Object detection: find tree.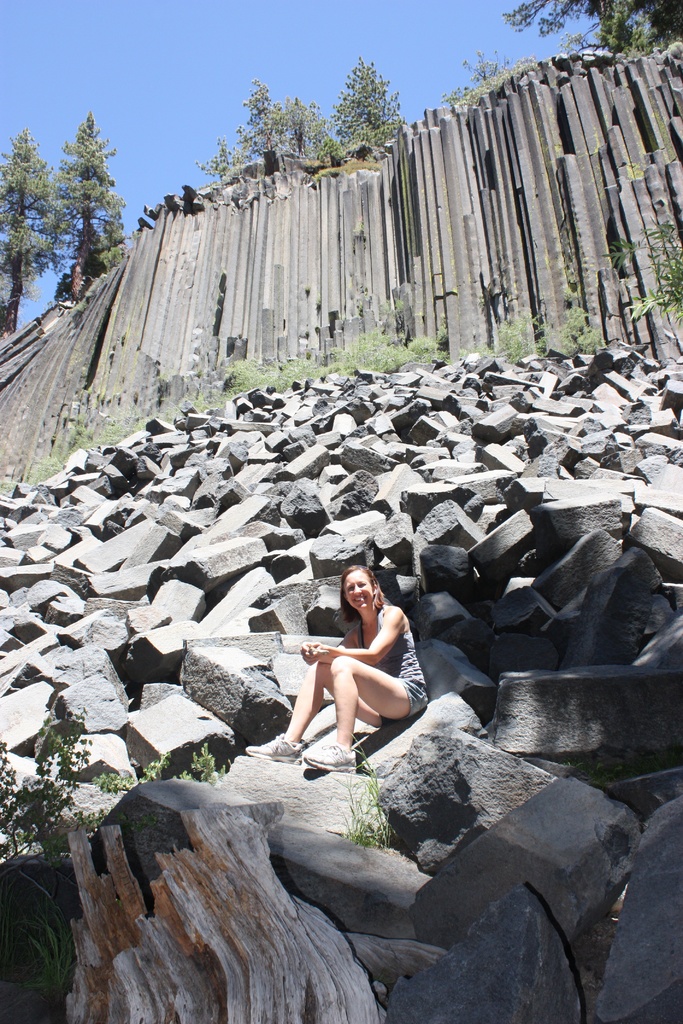
select_region(202, 136, 242, 171).
